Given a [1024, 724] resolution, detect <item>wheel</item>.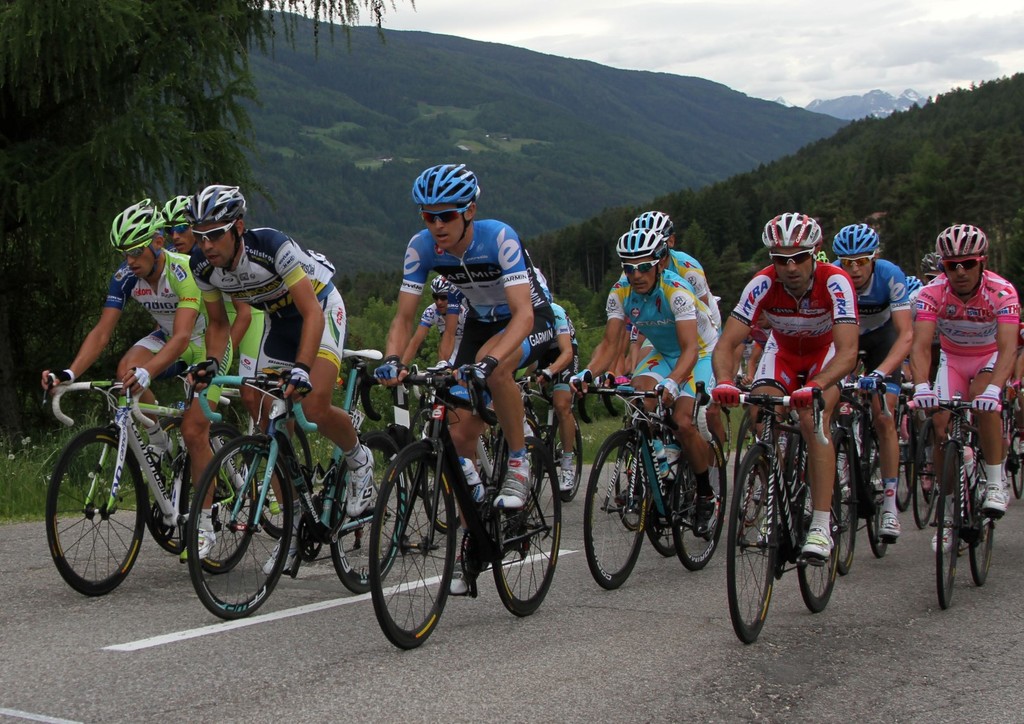
box=[325, 428, 429, 600].
